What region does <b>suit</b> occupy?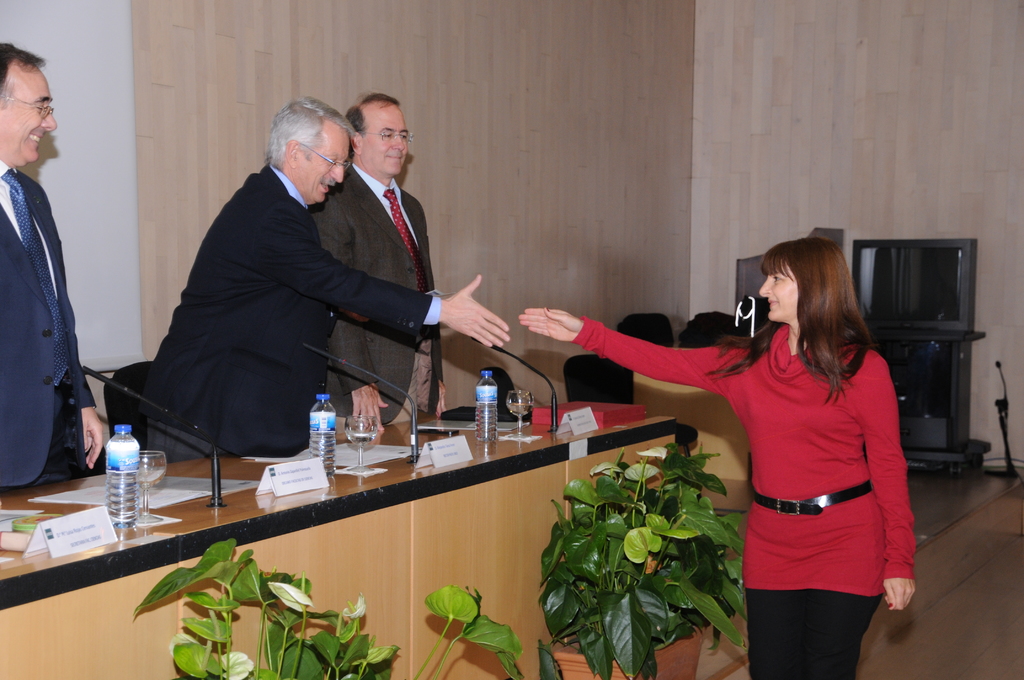
rect(0, 151, 95, 489).
